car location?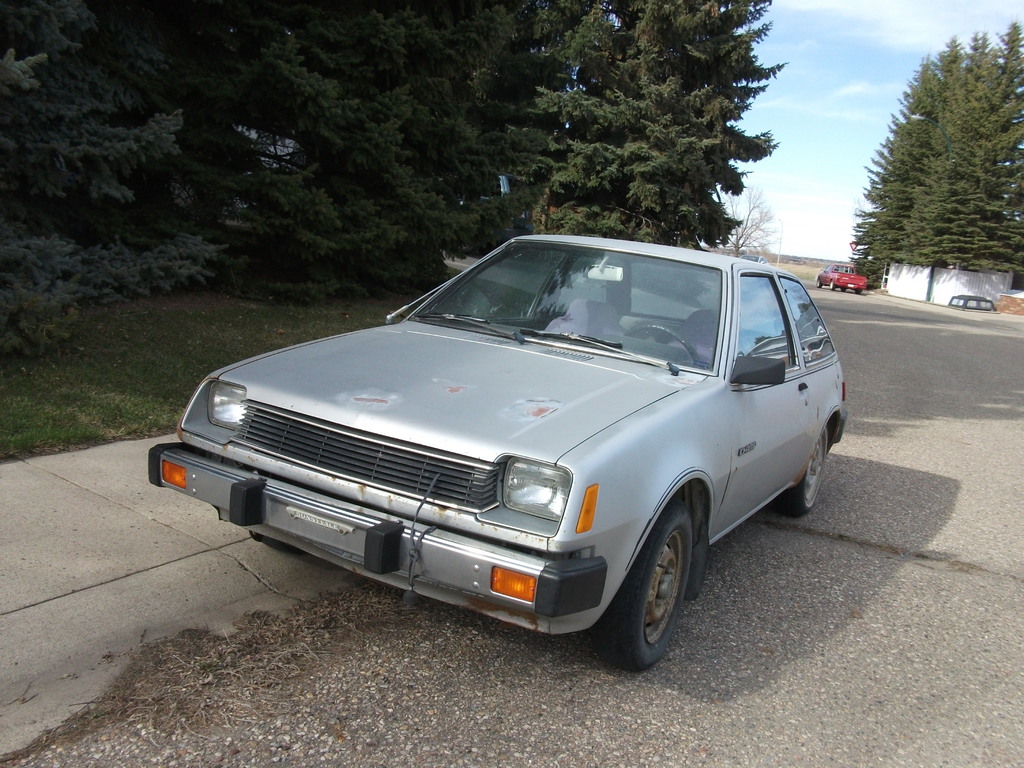
[166, 224, 852, 683]
